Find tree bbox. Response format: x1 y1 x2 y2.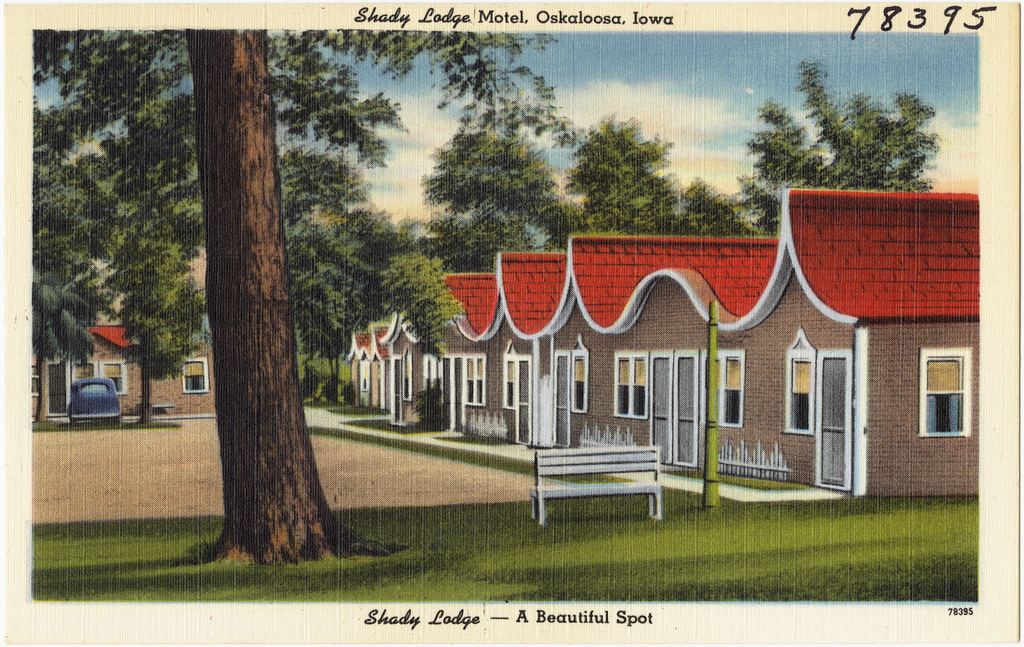
276 145 399 403.
